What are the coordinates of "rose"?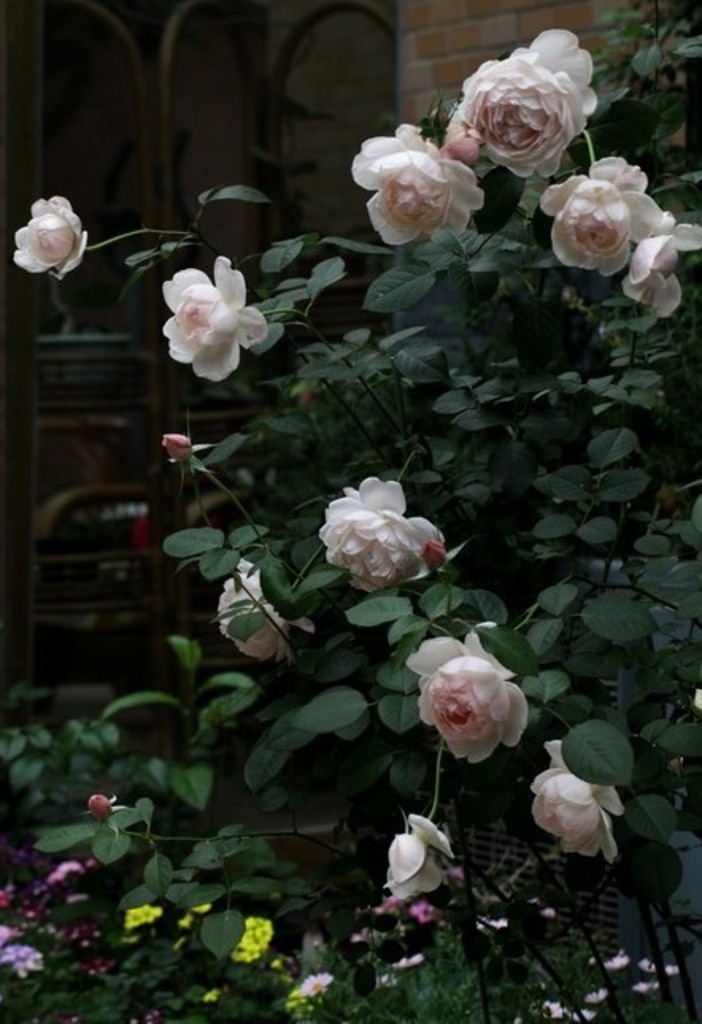
box(160, 251, 260, 379).
